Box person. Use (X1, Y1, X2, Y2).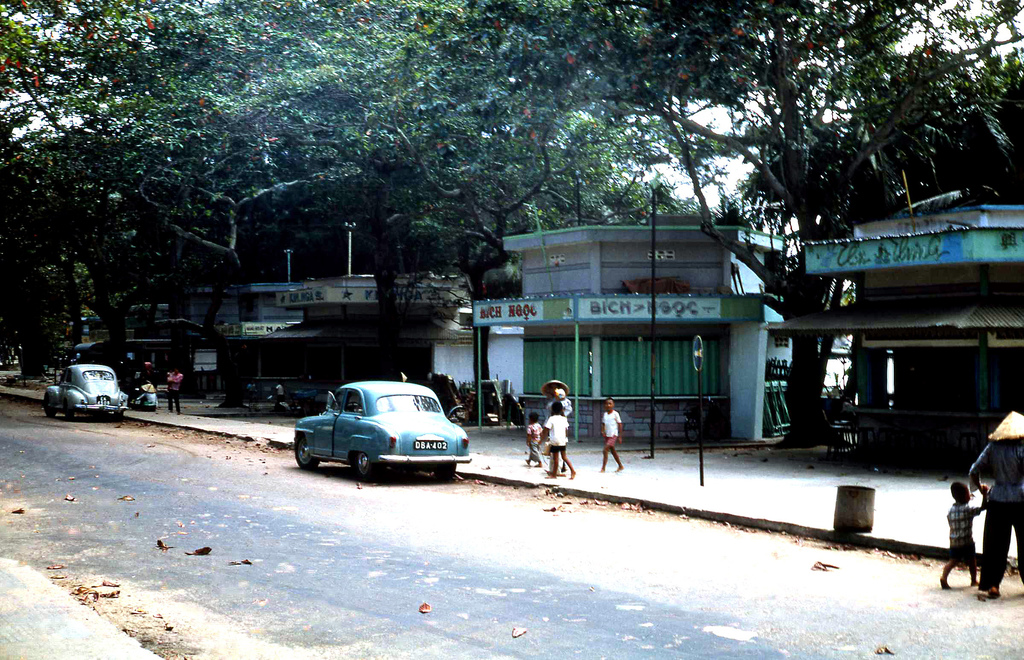
(549, 389, 577, 424).
